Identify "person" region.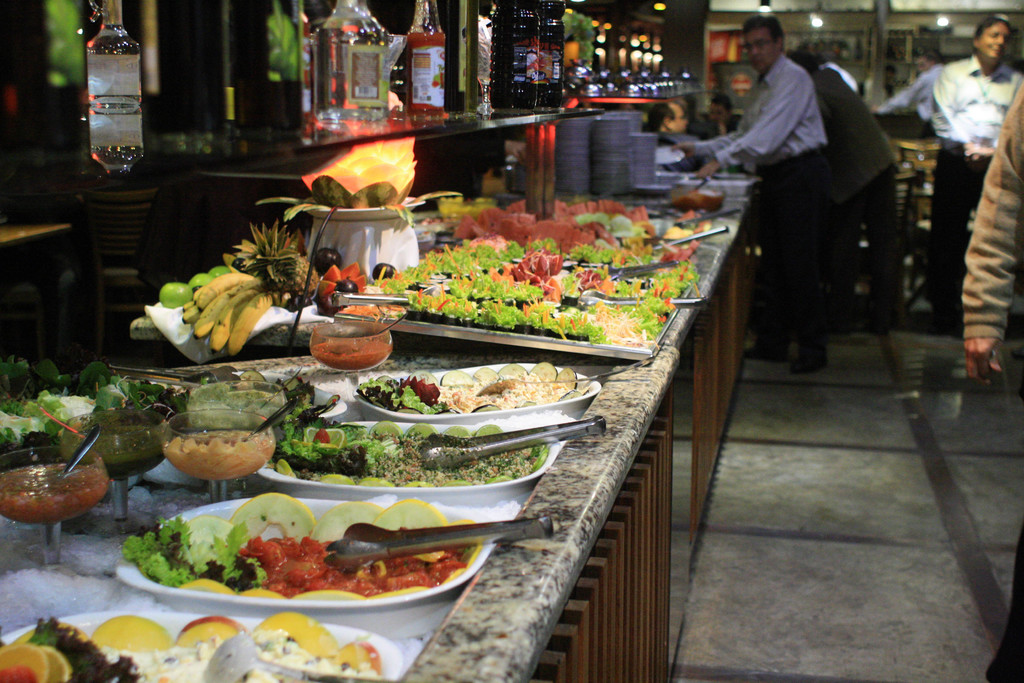
Region: (668,9,843,367).
